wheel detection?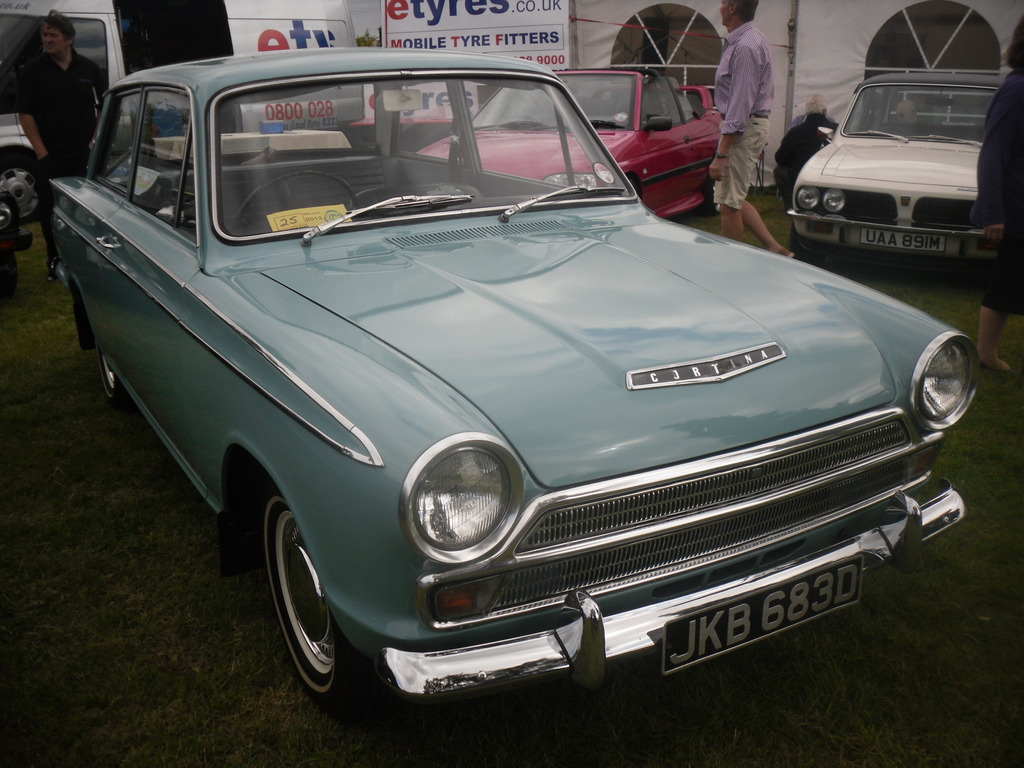
(788,227,816,263)
